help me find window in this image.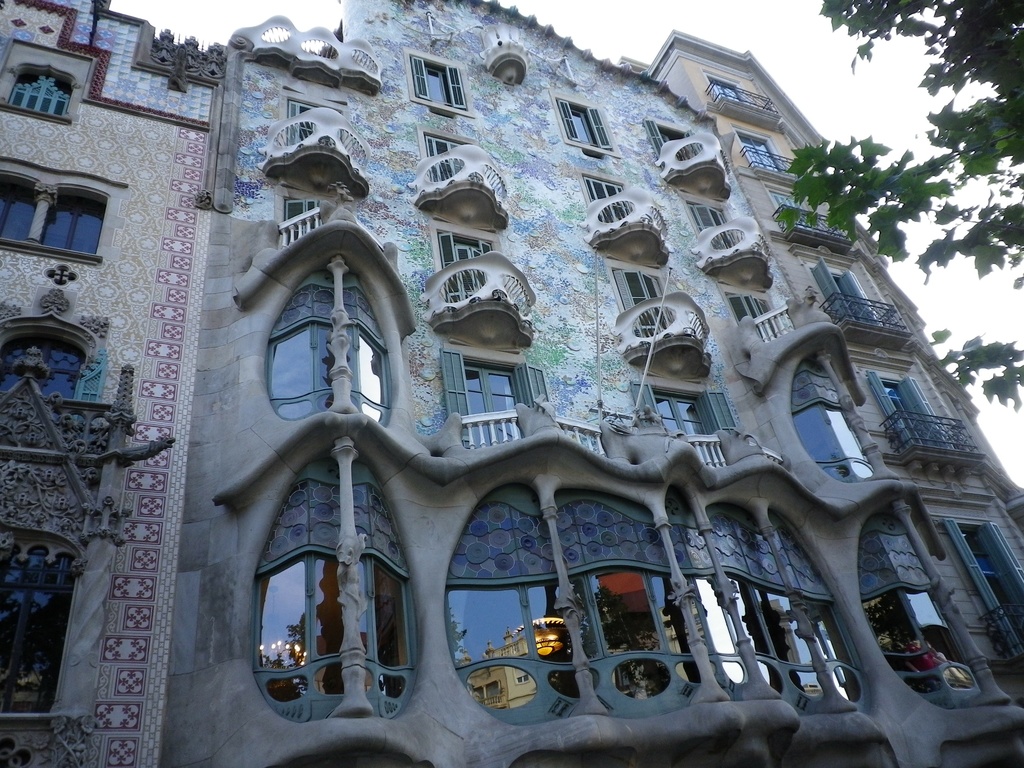
Found it: locate(632, 384, 744, 468).
